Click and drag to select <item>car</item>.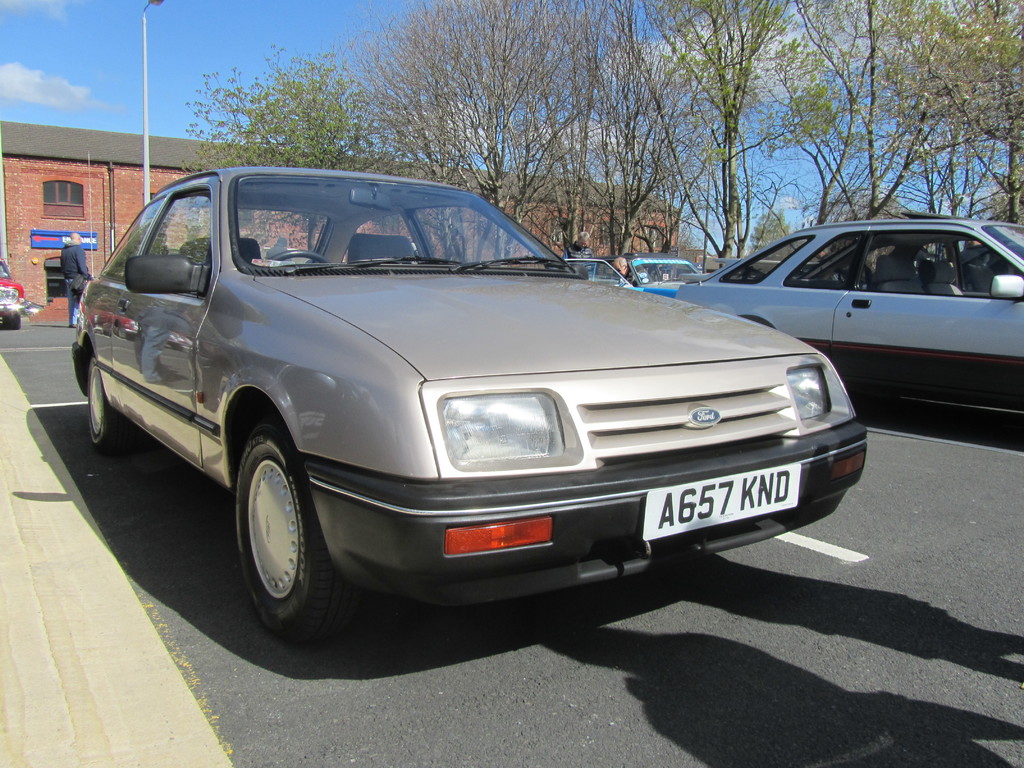
Selection: select_region(70, 166, 868, 644).
